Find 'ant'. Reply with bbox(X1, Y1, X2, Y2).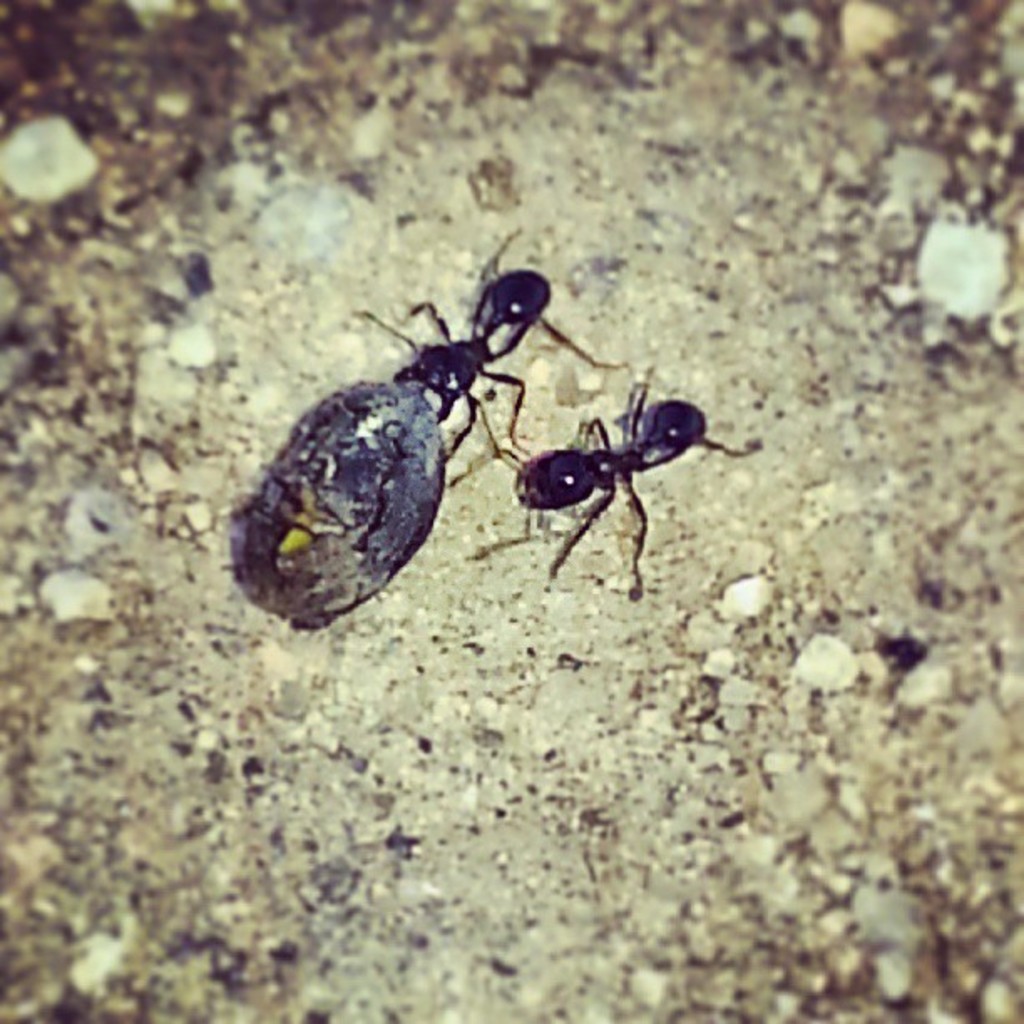
bbox(482, 341, 728, 609).
